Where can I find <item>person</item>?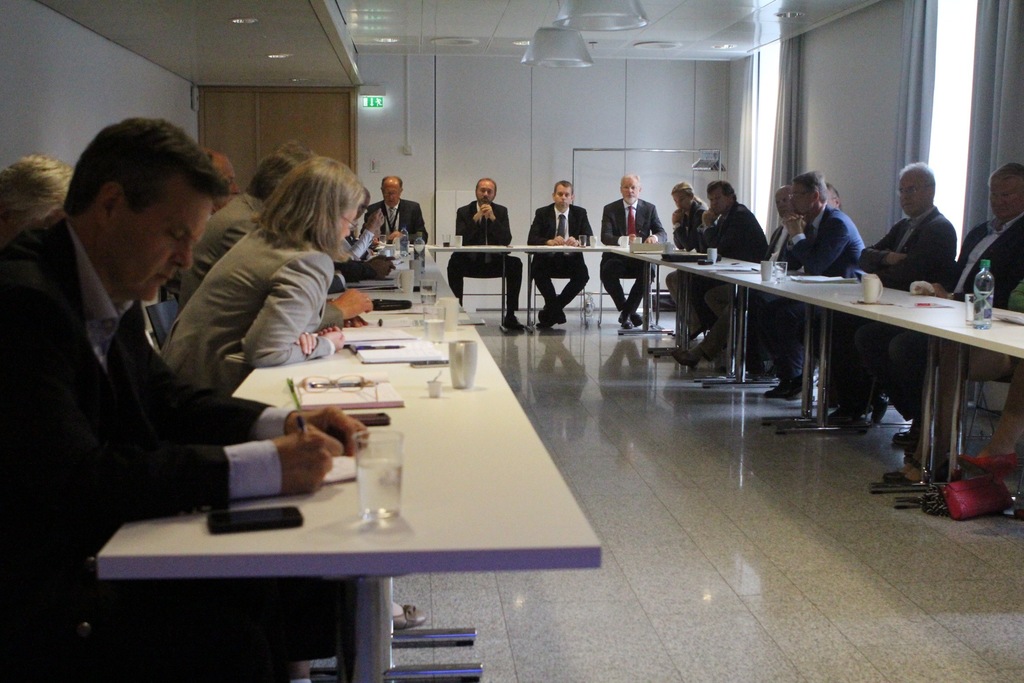
You can find it at bbox(600, 173, 667, 337).
